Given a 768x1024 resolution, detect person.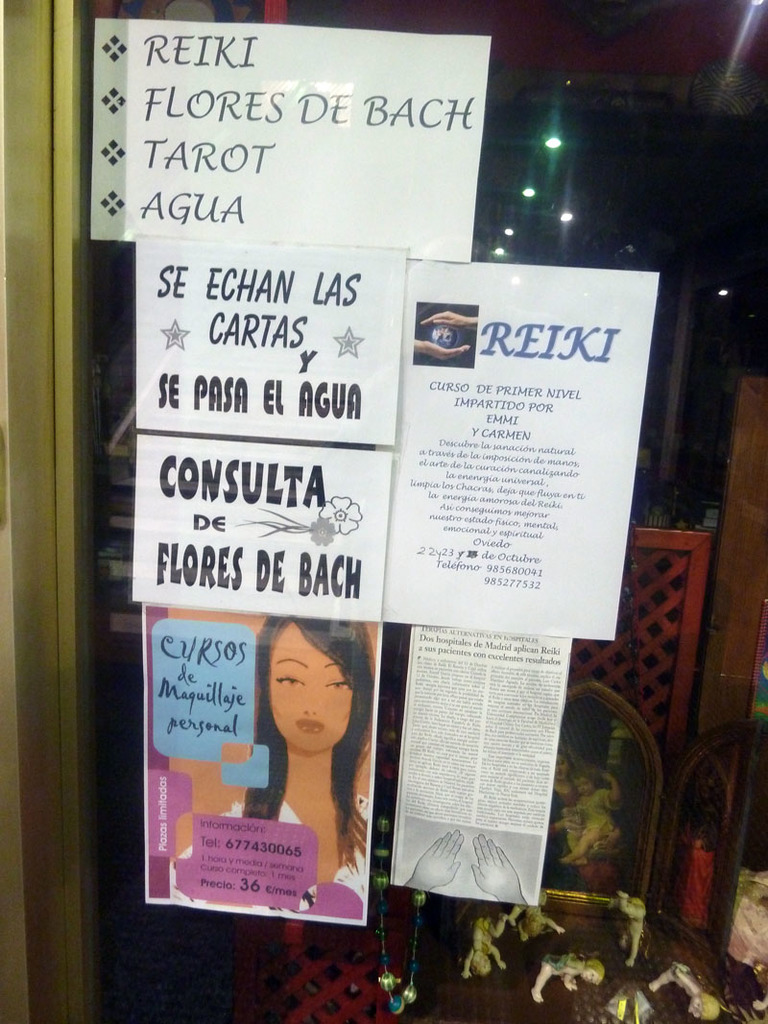
l=464, t=914, r=506, b=978.
